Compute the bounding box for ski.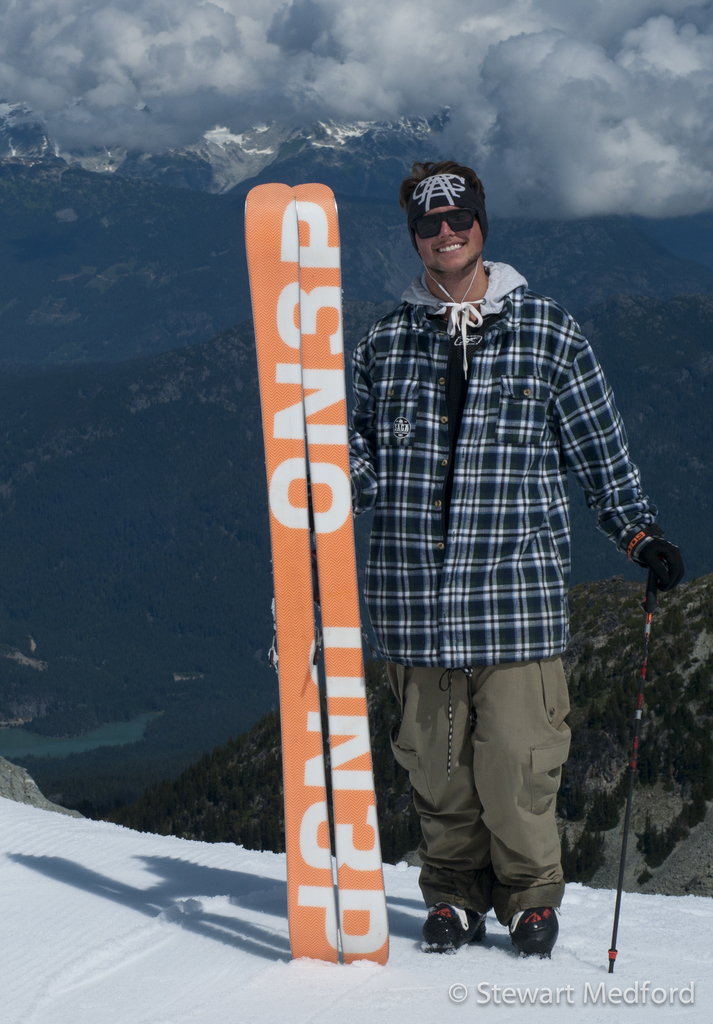
detection(298, 180, 391, 973).
